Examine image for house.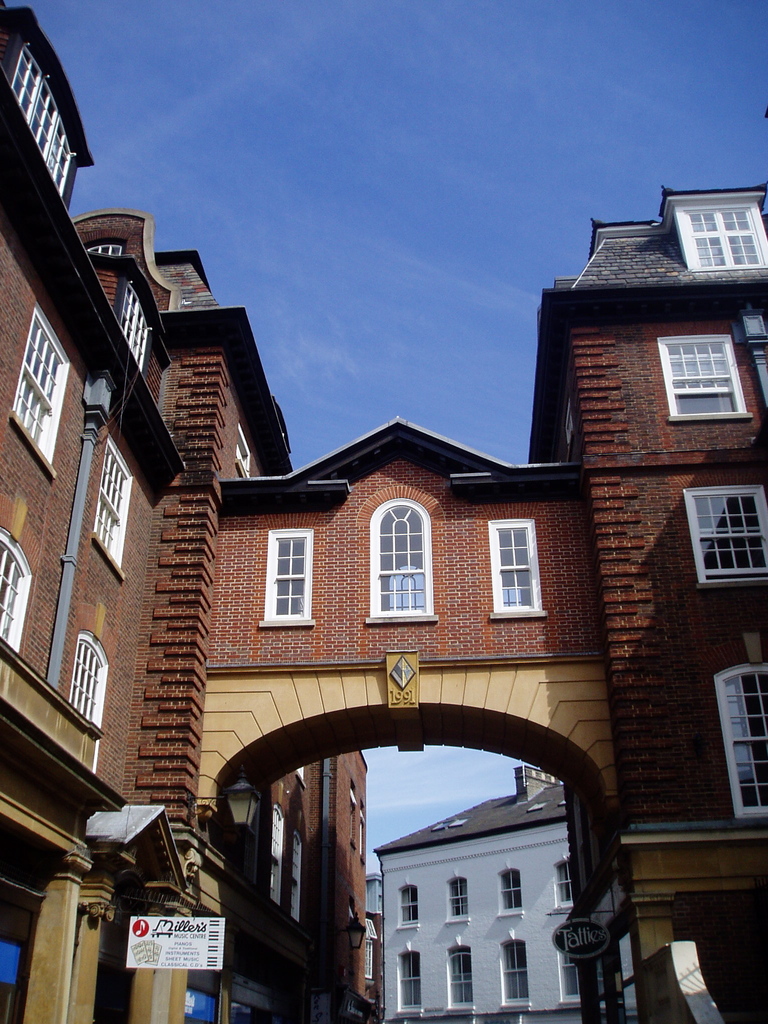
Examination result: select_region(0, 0, 278, 1023).
